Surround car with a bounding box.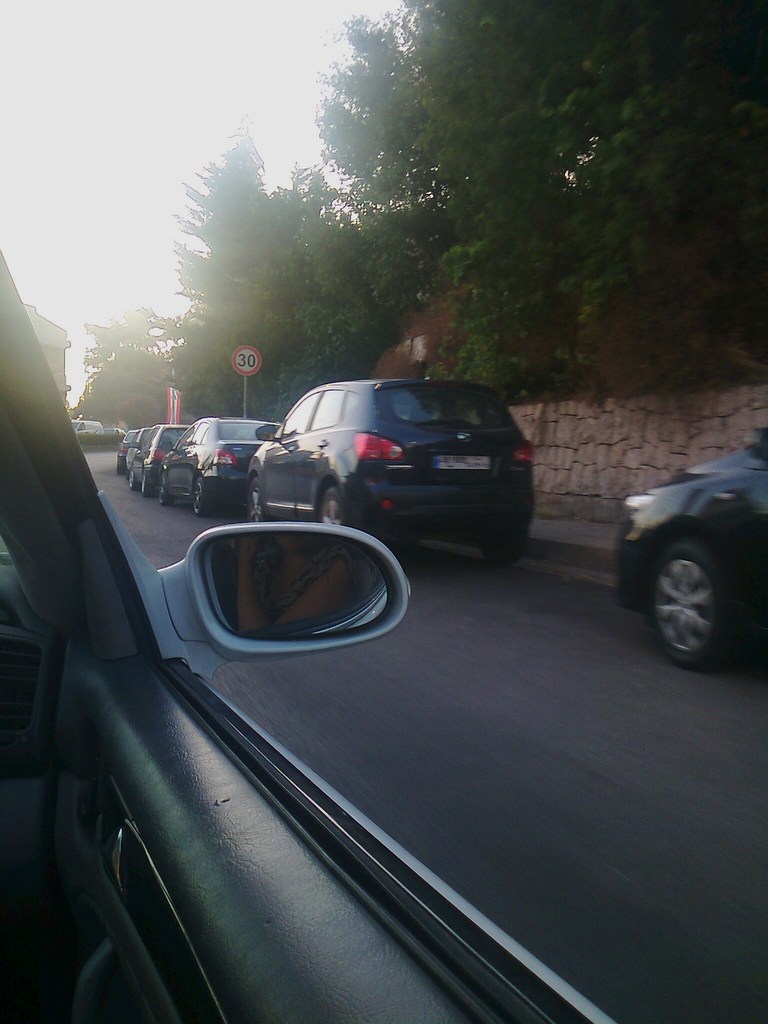
{"left": 157, "top": 414, "right": 285, "bottom": 510}.
